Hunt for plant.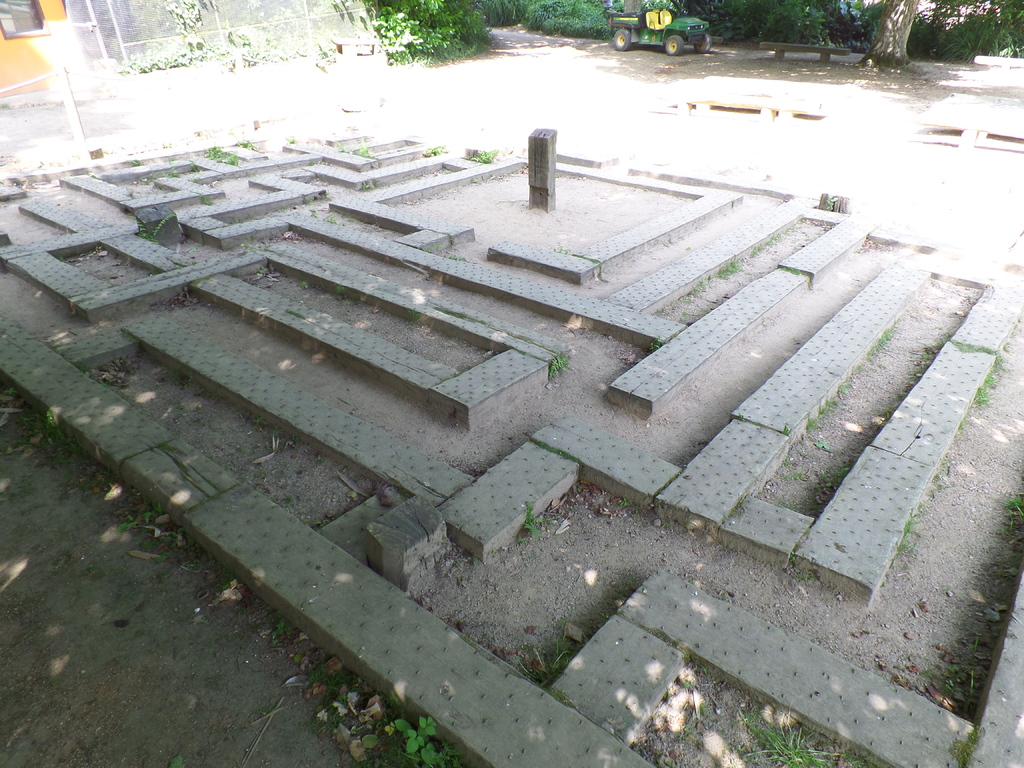
Hunted down at region(242, 240, 262, 253).
